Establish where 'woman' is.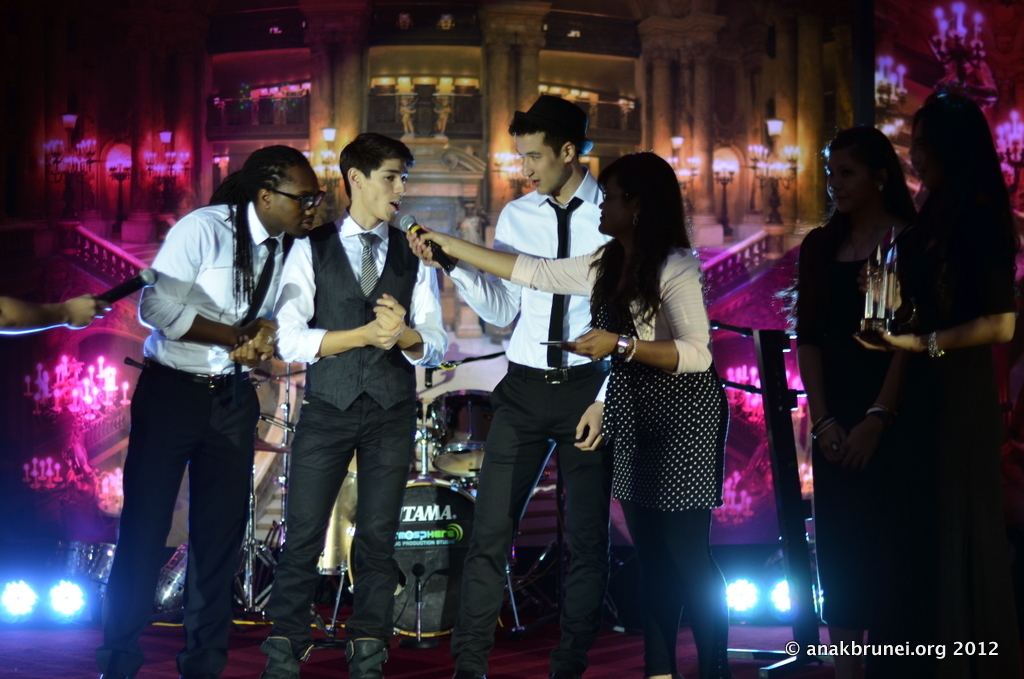
Established at [left=855, top=81, right=1023, bottom=678].
